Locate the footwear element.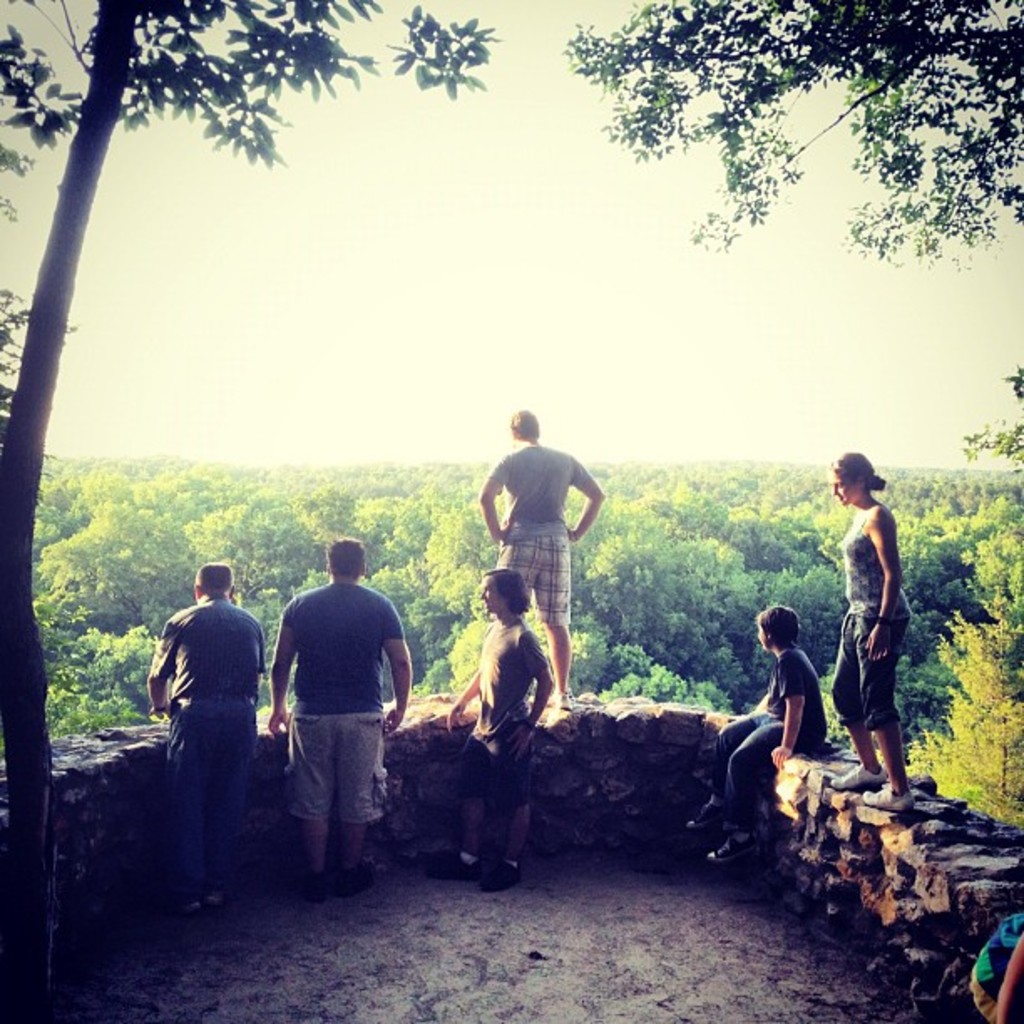
Element bbox: 480:857:524:895.
